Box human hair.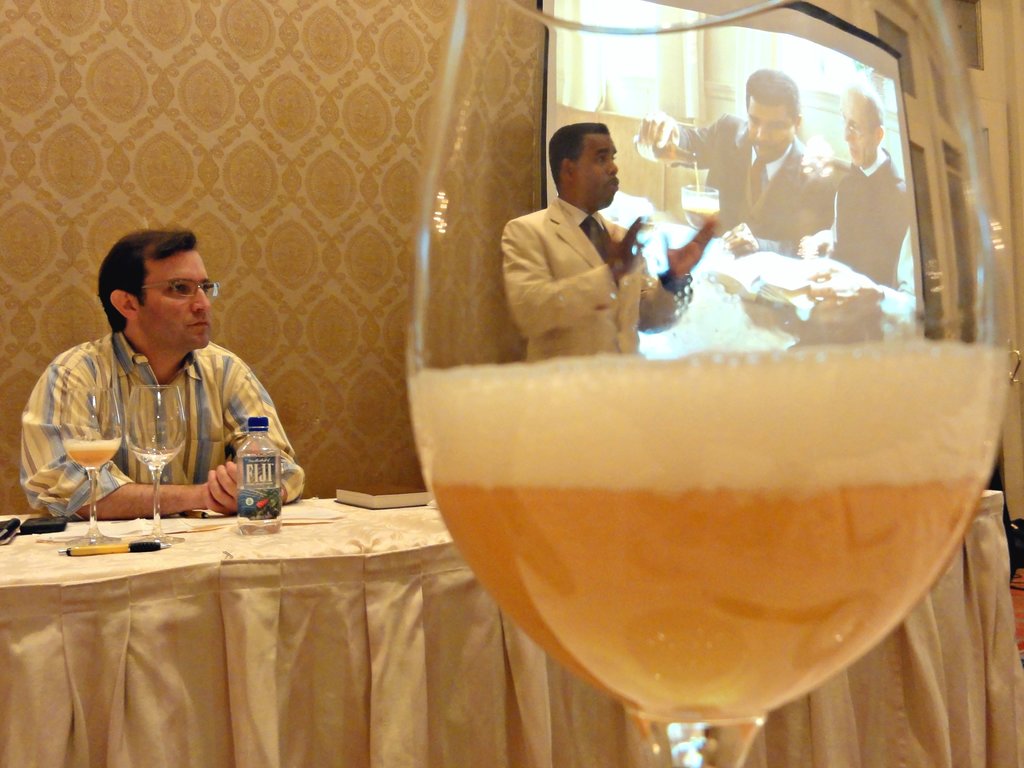
box(547, 122, 609, 191).
